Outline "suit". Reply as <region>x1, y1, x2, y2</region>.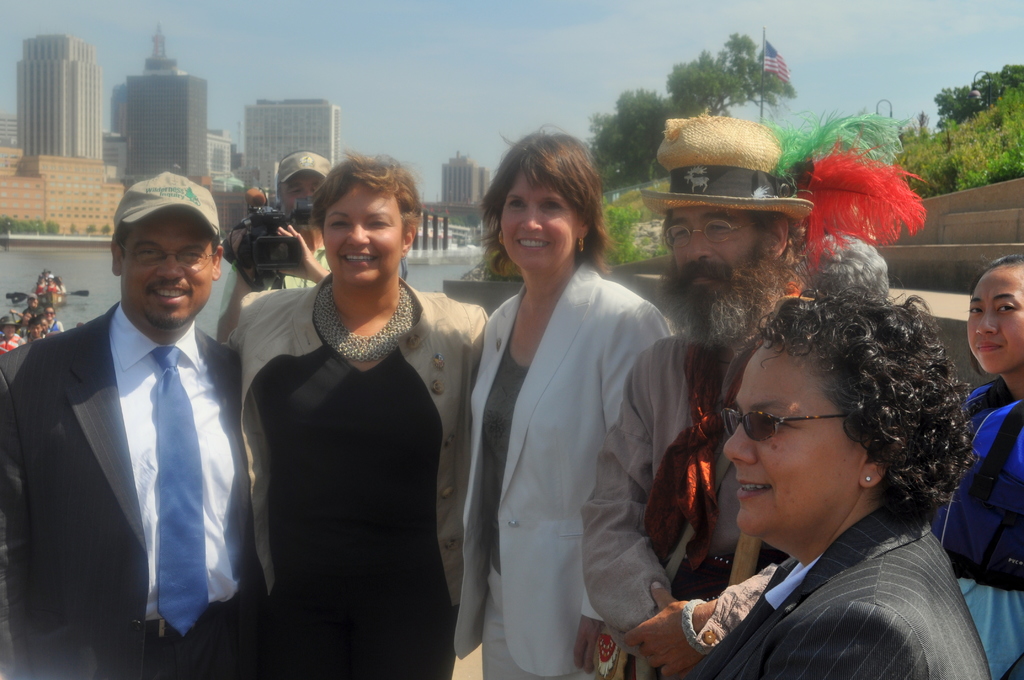
<region>690, 502, 990, 679</region>.
